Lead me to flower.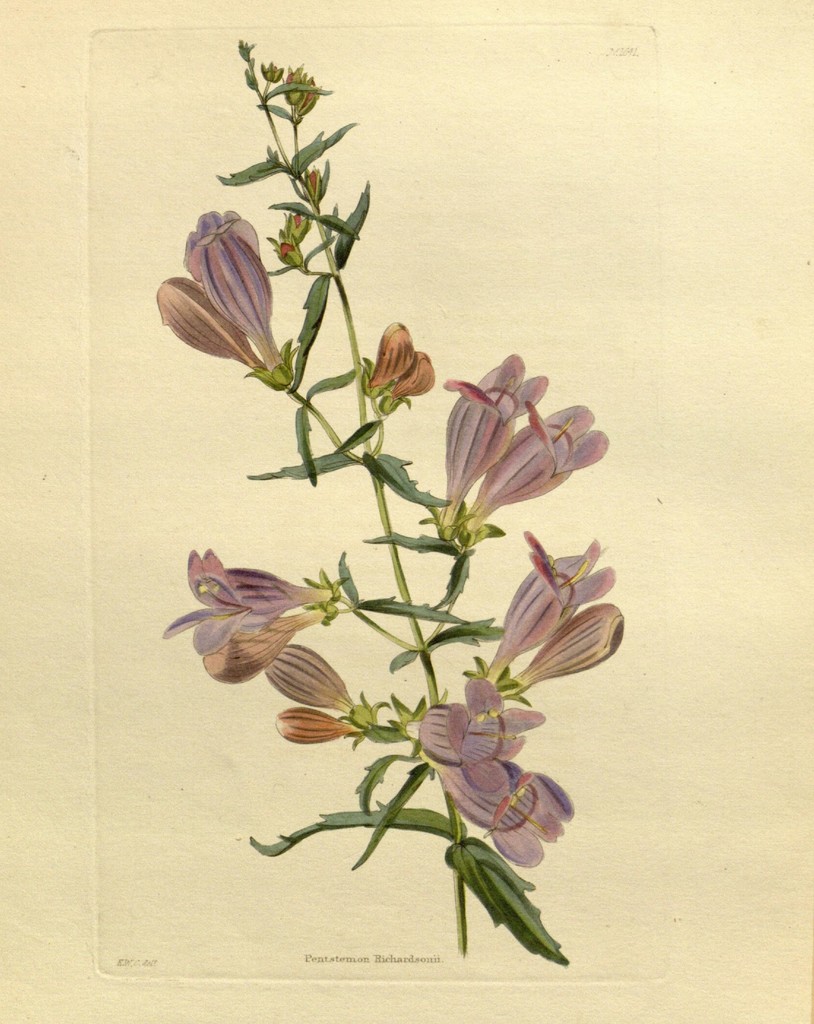
Lead to box=[179, 204, 284, 368].
